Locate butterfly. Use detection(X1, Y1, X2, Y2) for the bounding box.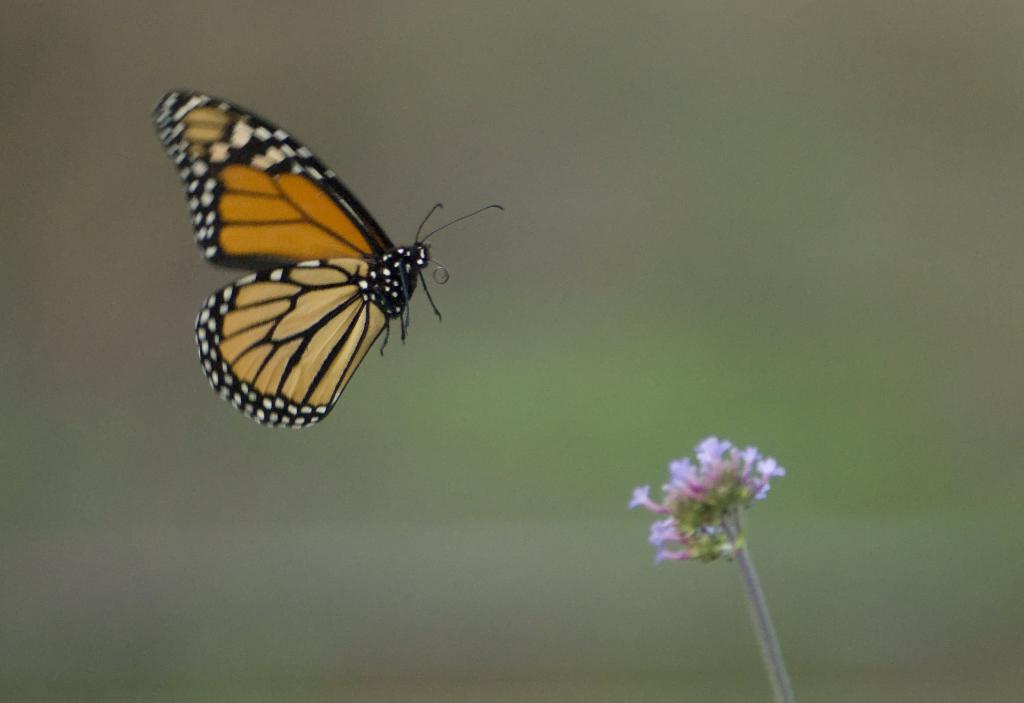
detection(154, 87, 503, 427).
